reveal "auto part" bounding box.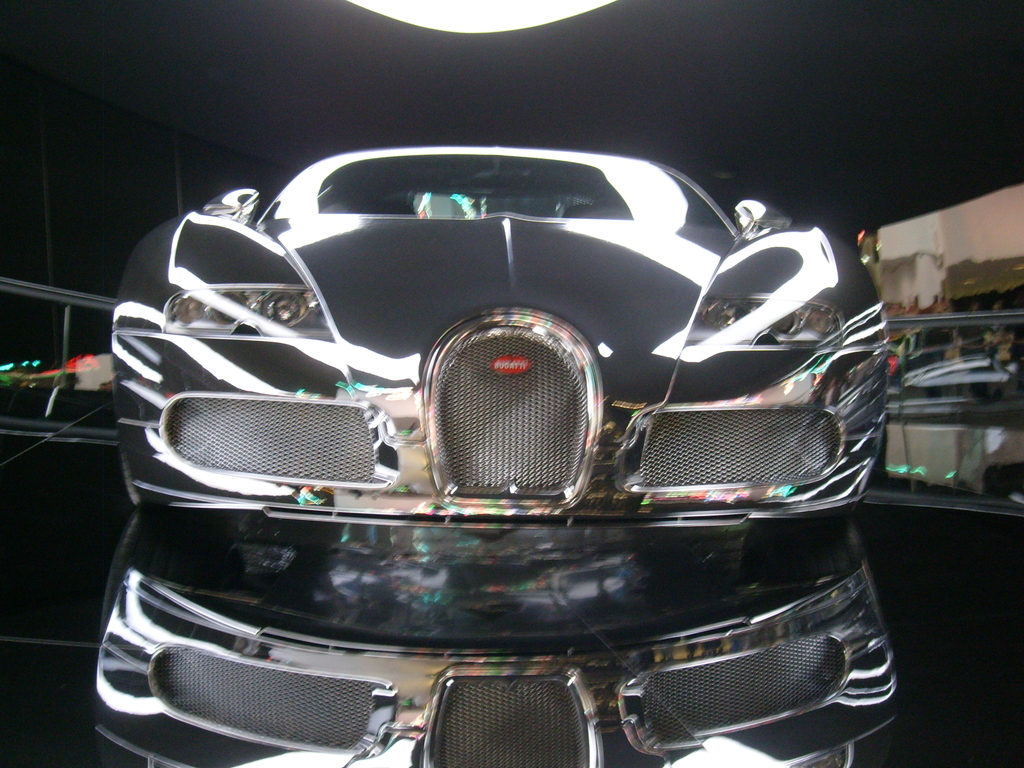
Revealed: select_region(618, 636, 857, 761).
